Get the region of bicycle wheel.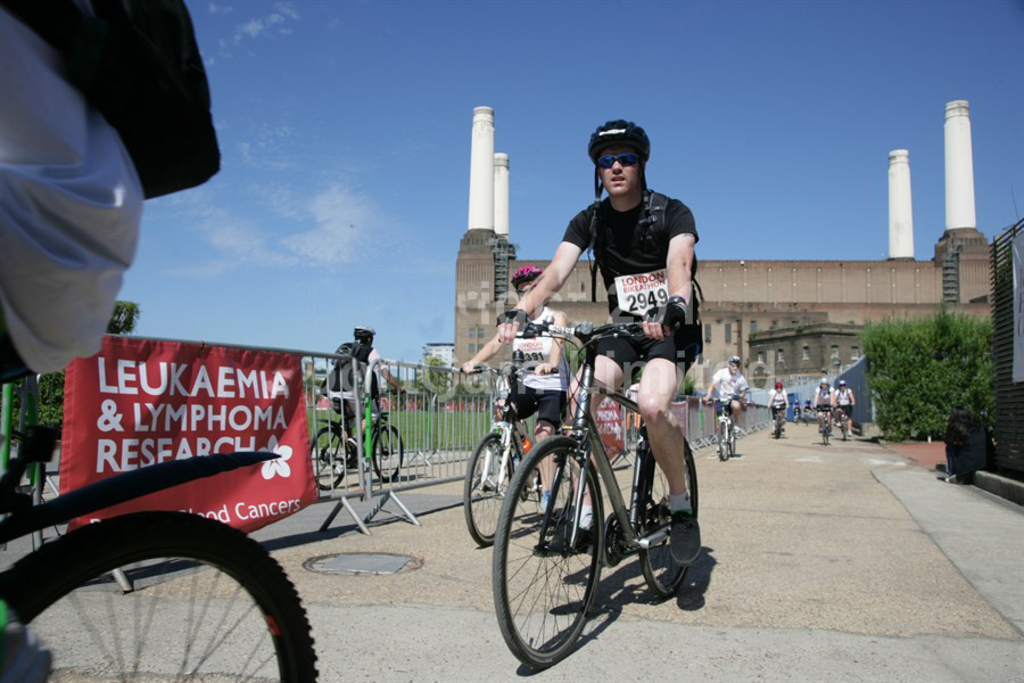
pyautogui.locateOnScreen(490, 428, 608, 674).
